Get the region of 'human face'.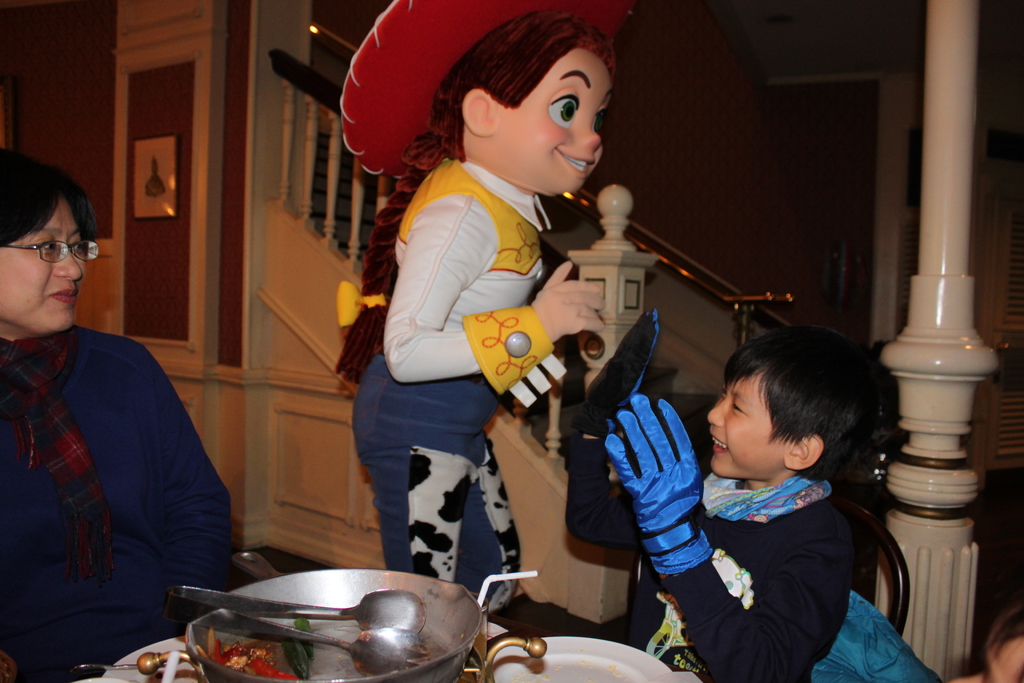
<box>495,46,615,193</box>.
